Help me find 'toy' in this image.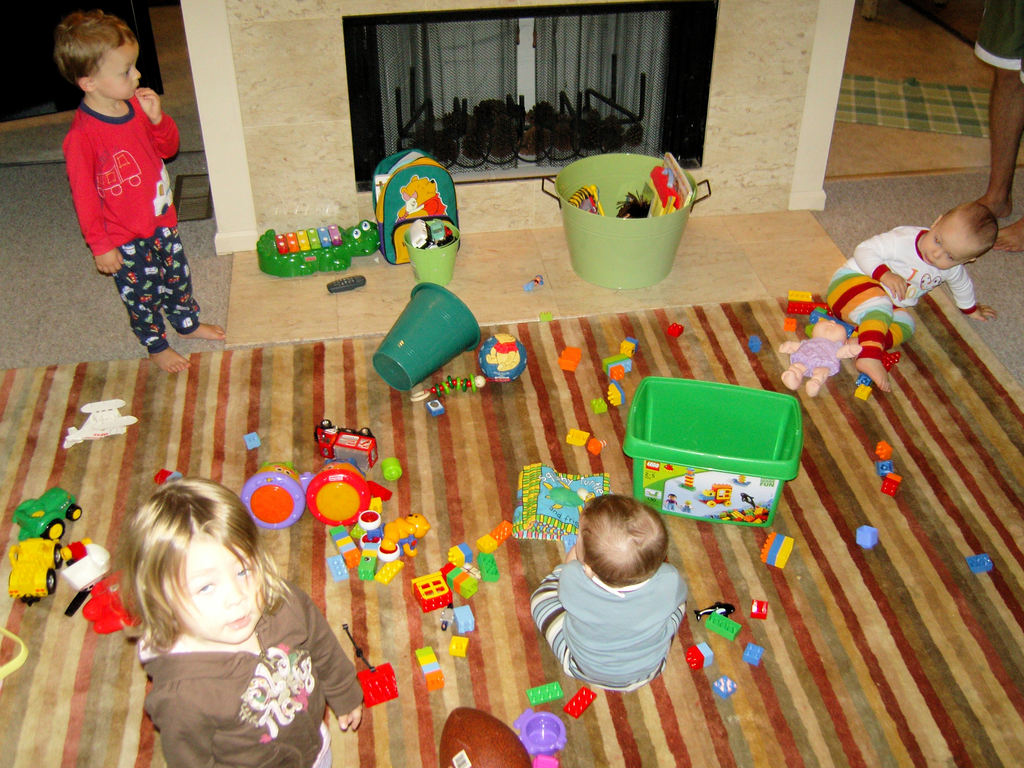
Found it: bbox=(530, 680, 571, 700).
